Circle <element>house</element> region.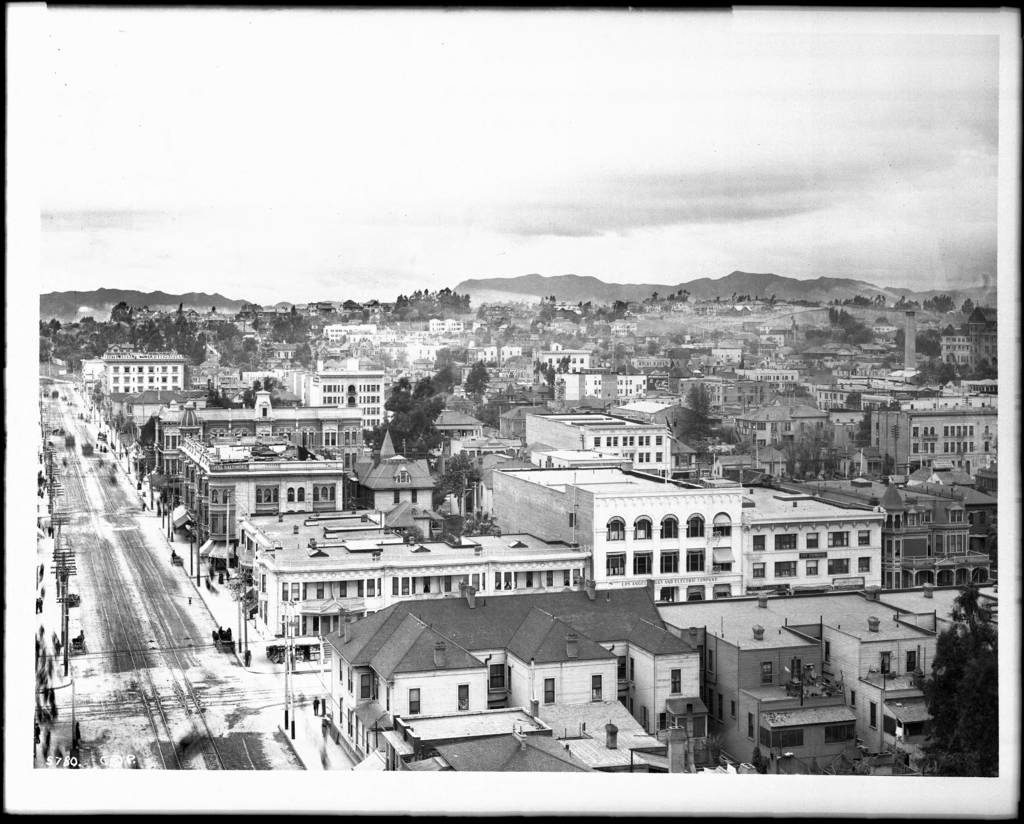
Region: (308, 371, 383, 442).
